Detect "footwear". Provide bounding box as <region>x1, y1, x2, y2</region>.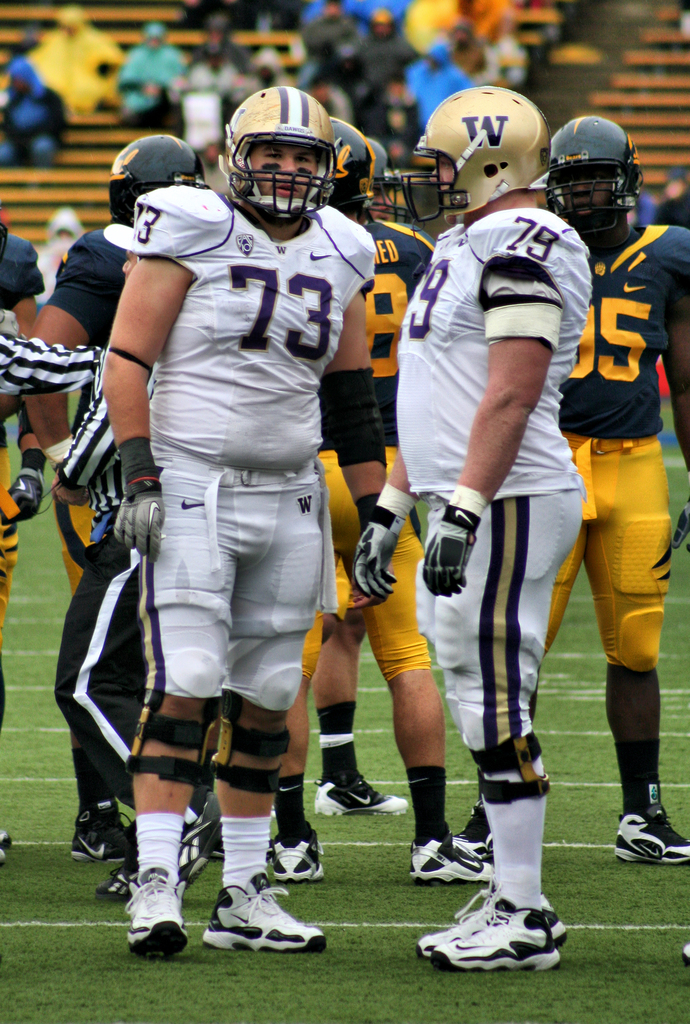
<region>310, 770, 419, 817</region>.
